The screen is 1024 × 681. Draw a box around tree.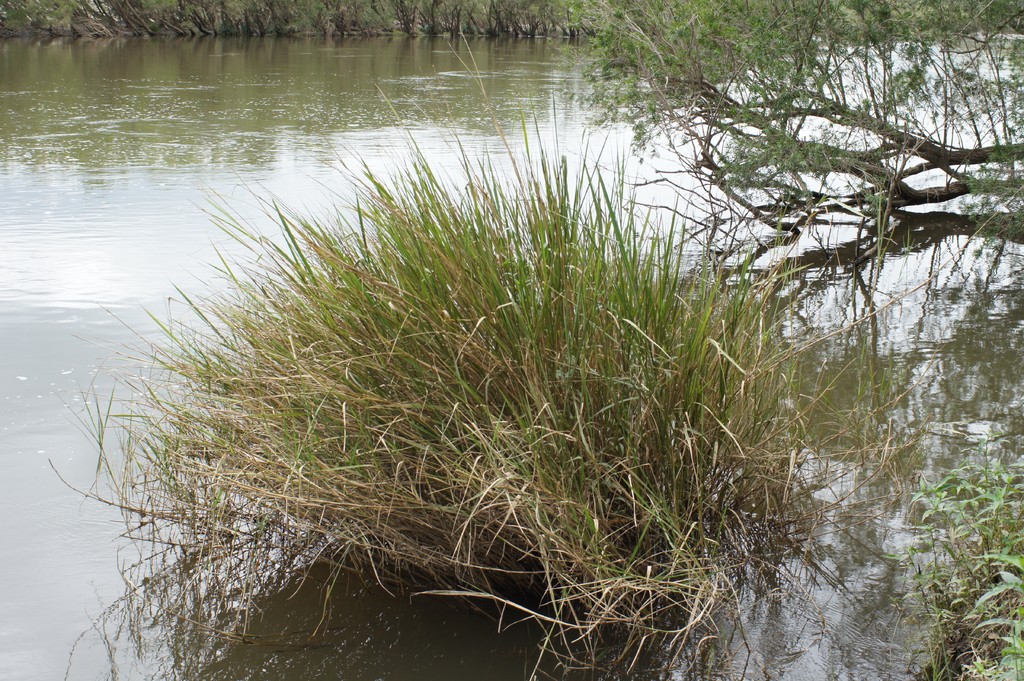
14:69:981:627.
